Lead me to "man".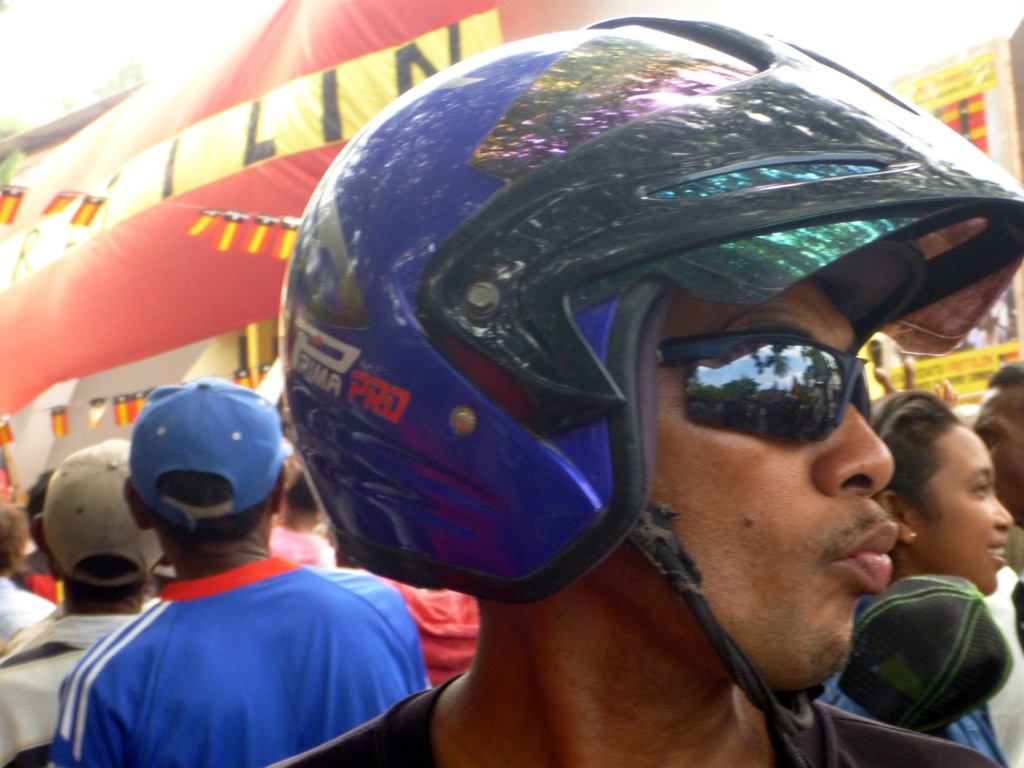
Lead to 0 502 62 650.
